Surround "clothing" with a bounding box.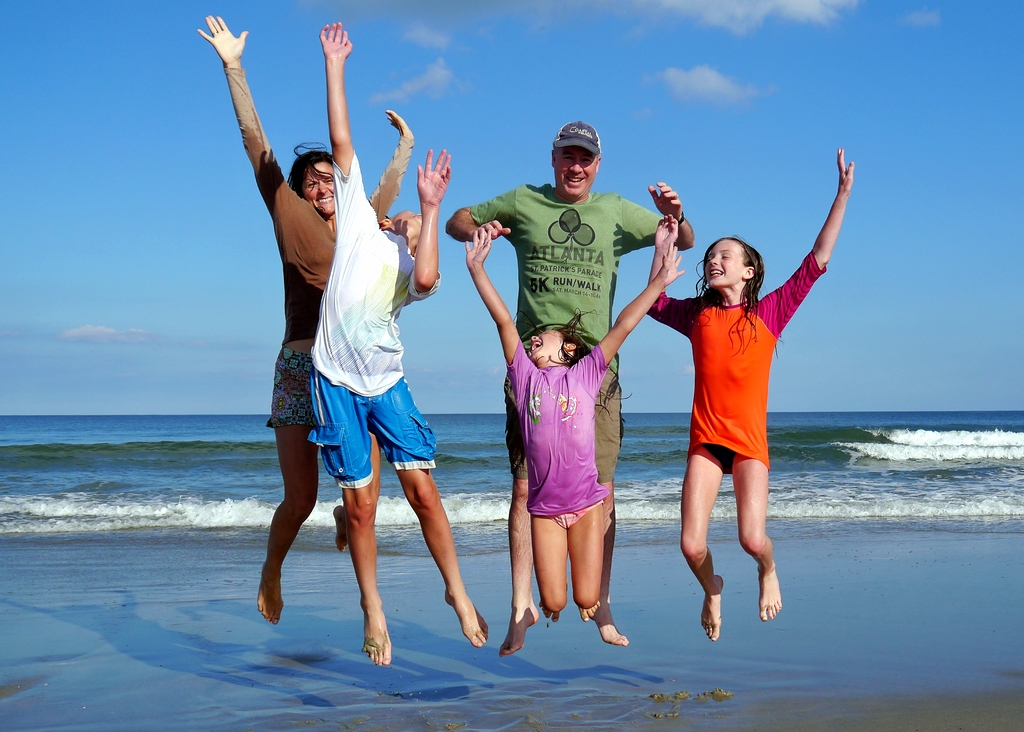
region(515, 337, 608, 524).
